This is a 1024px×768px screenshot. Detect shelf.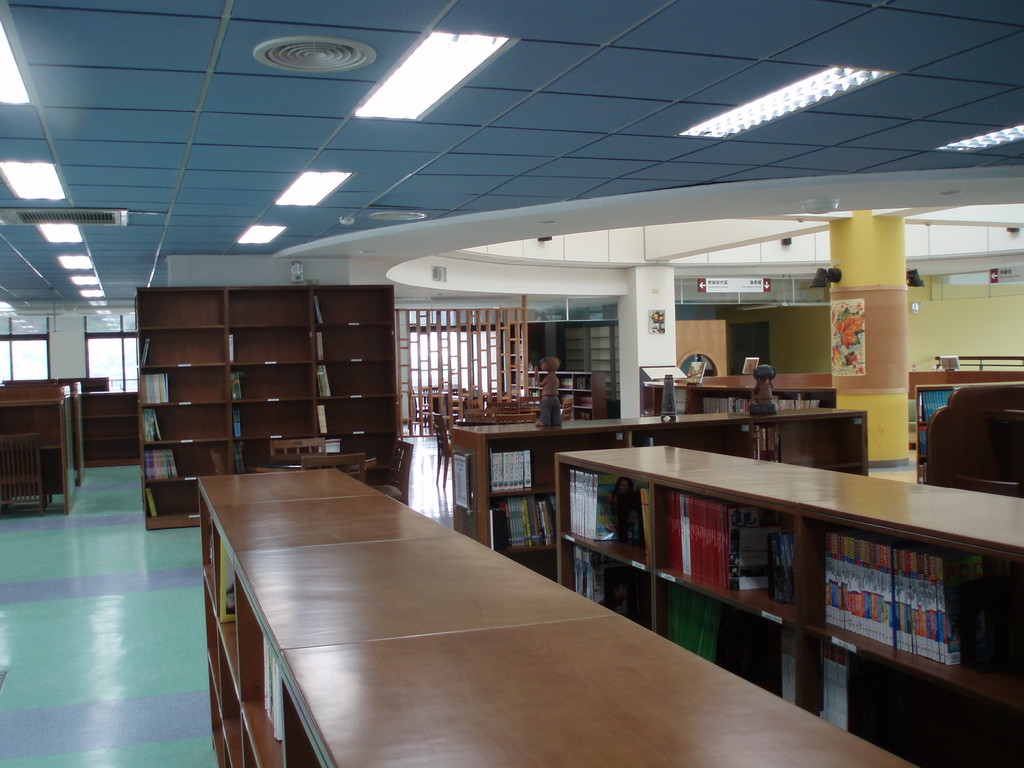
BBox(212, 701, 233, 765).
